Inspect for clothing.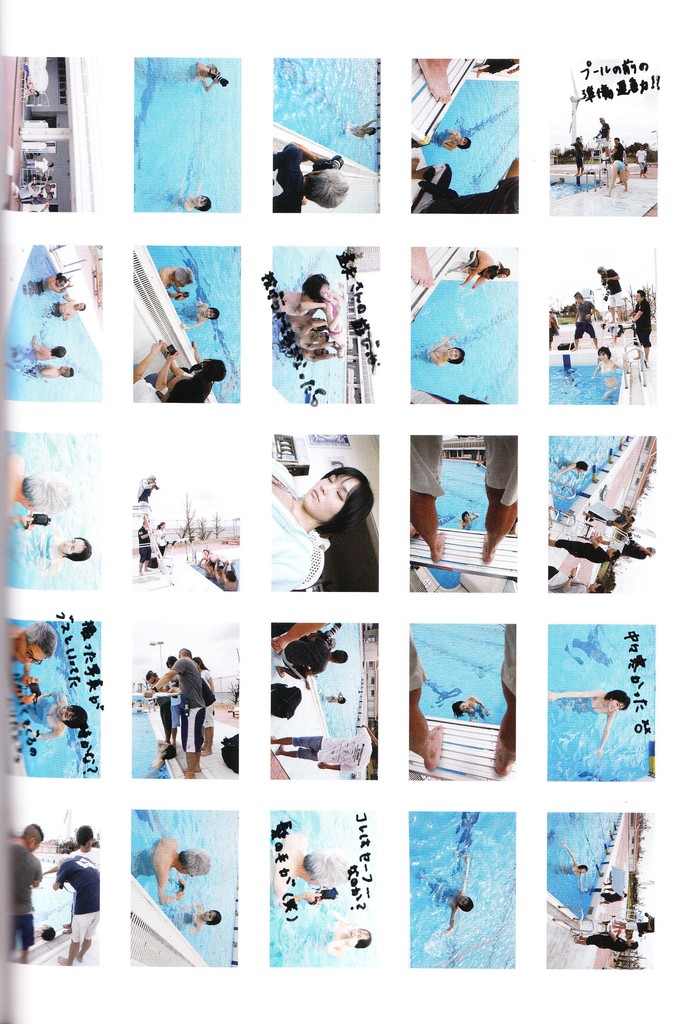
Inspection: <box>557,540,606,563</box>.
